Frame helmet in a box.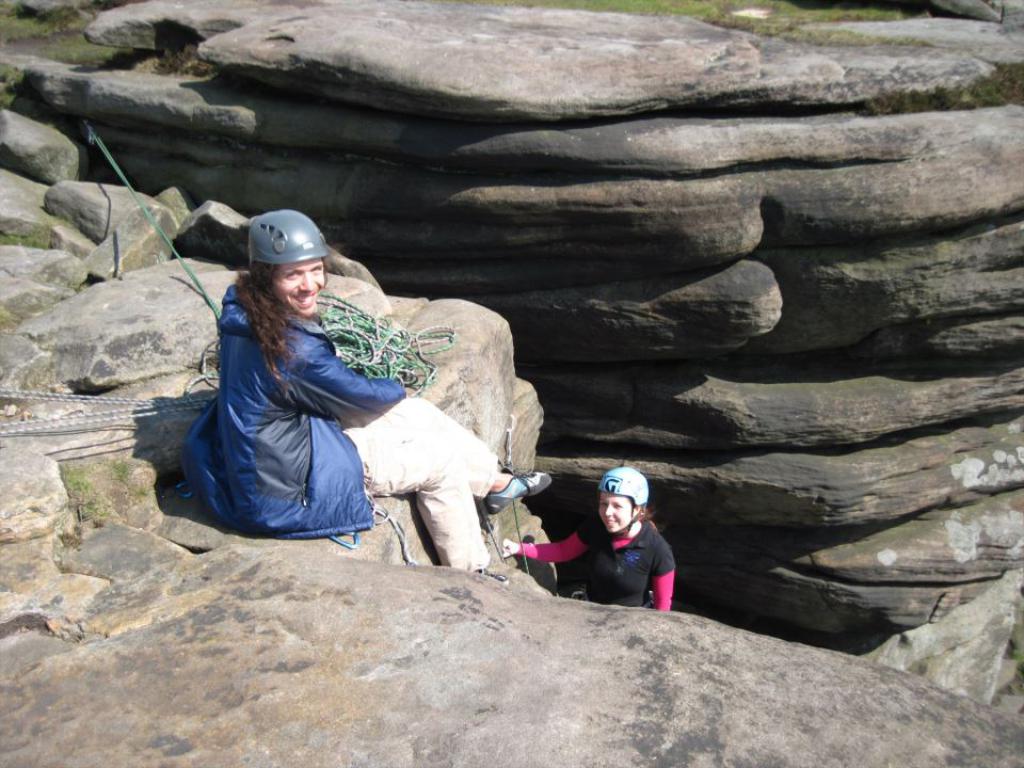
230/197/332/330.
